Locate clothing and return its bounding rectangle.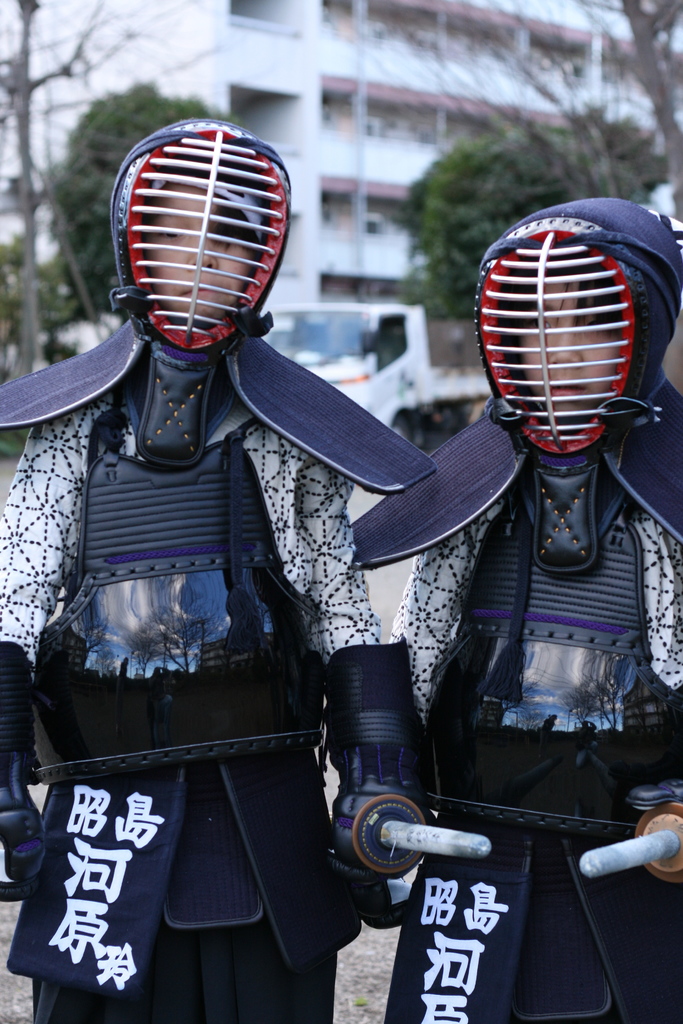
bbox=(383, 498, 682, 1023).
